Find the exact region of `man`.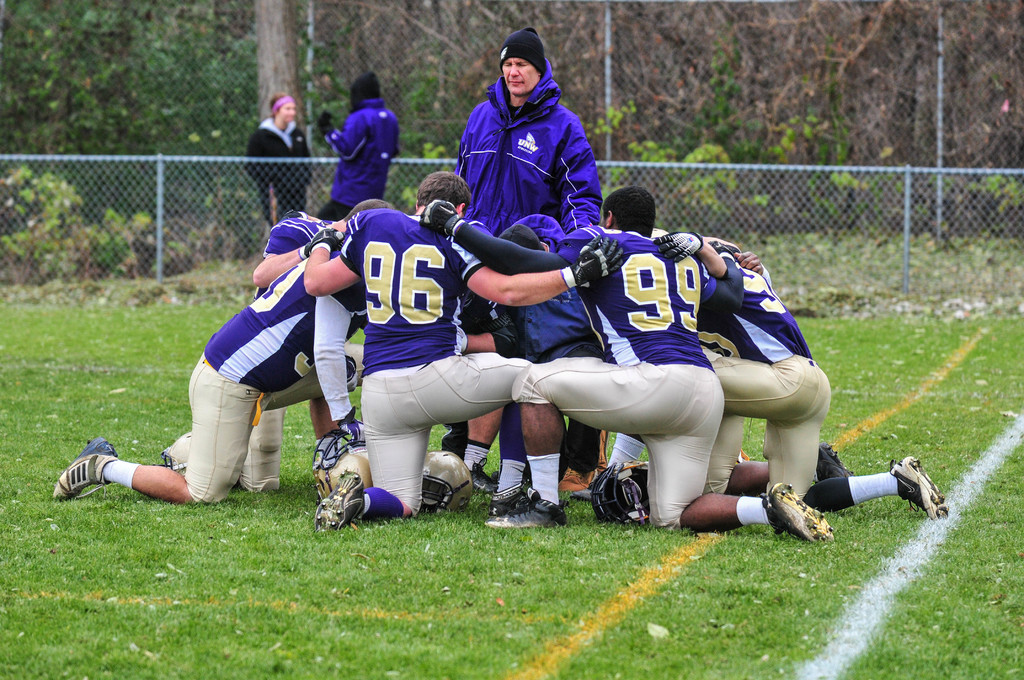
Exact region: (455, 27, 606, 229).
